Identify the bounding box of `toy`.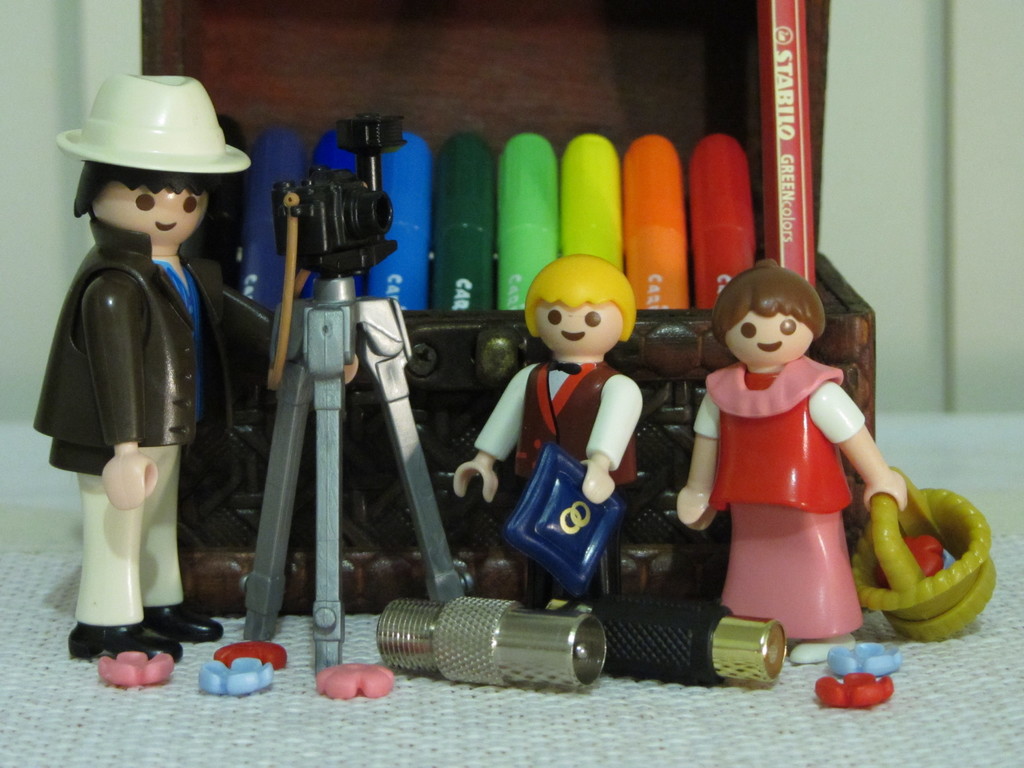
(left=95, top=650, right=177, bottom=686).
